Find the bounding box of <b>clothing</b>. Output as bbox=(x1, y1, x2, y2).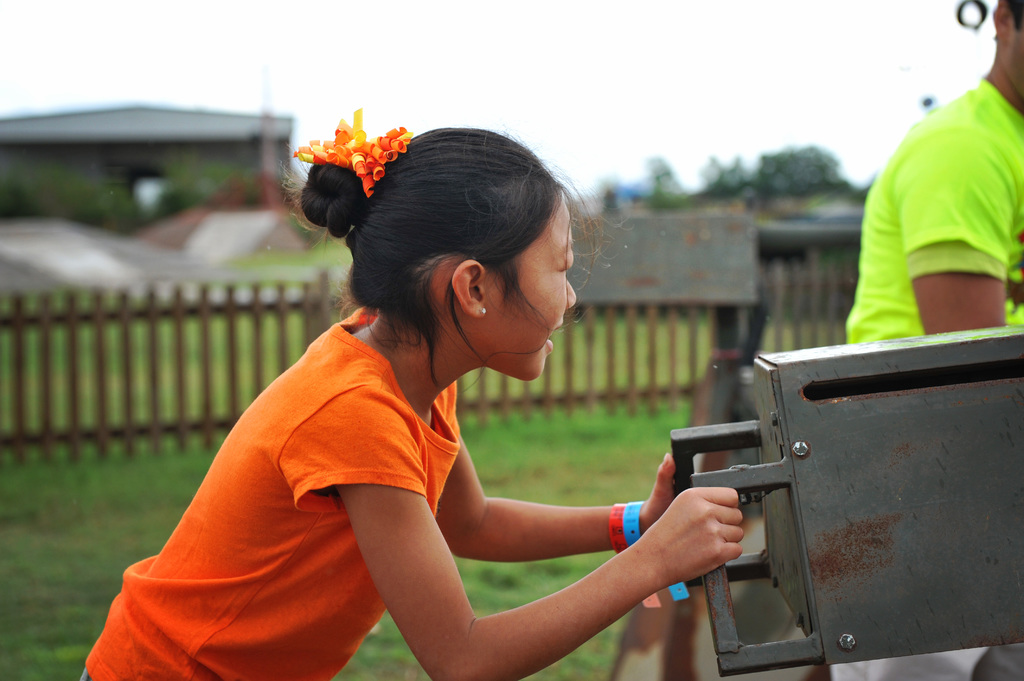
bbox=(67, 303, 470, 680).
